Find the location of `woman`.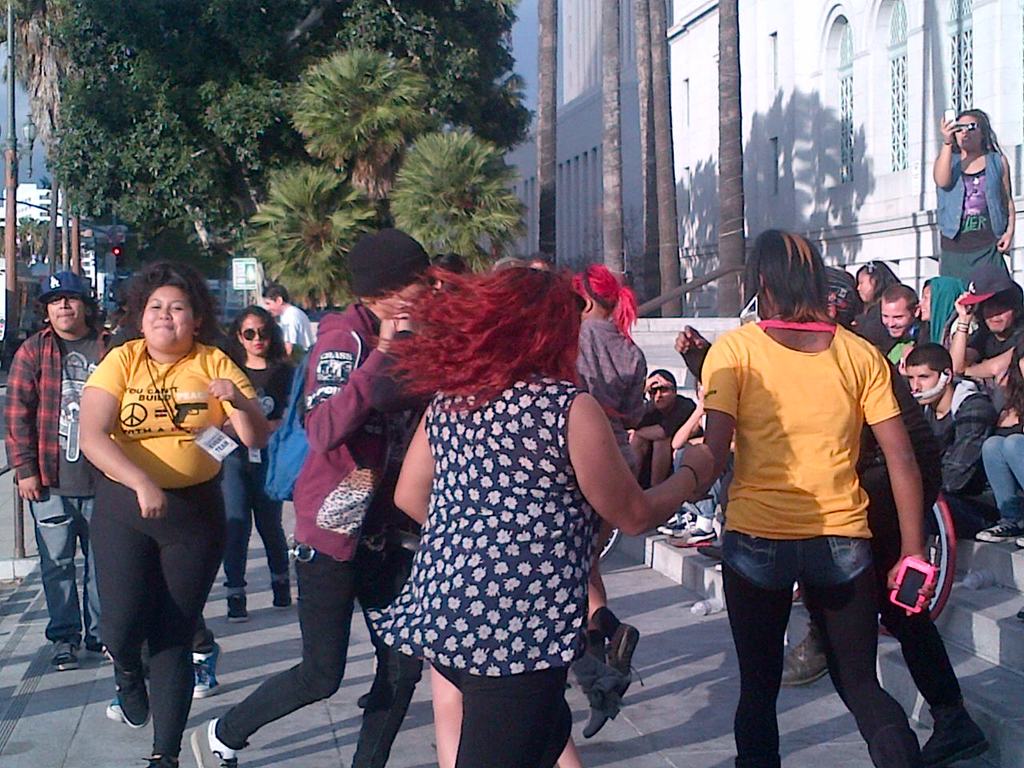
Location: 370 266 714 767.
